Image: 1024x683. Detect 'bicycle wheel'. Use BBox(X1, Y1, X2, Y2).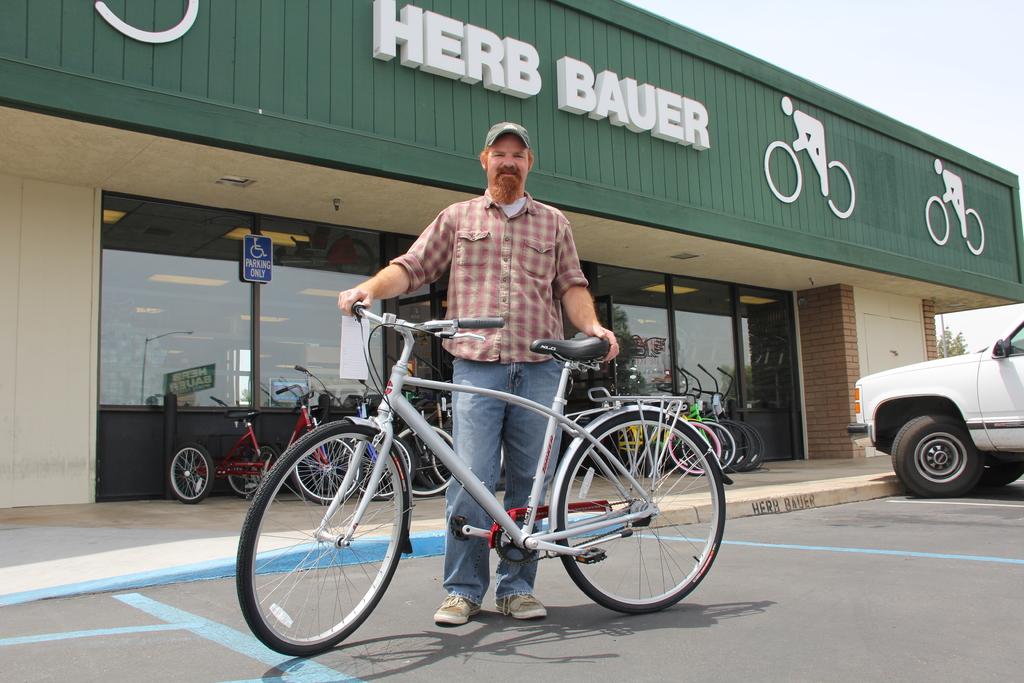
BBox(236, 445, 396, 648).
